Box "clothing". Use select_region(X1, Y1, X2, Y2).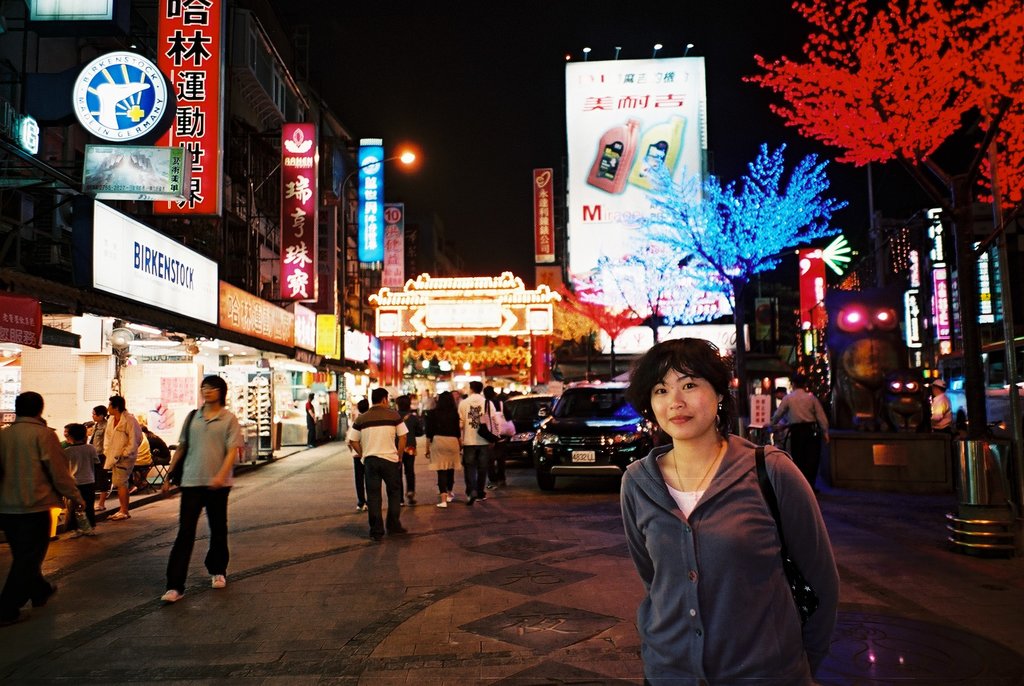
select_region(618, 409, 847, 679).
